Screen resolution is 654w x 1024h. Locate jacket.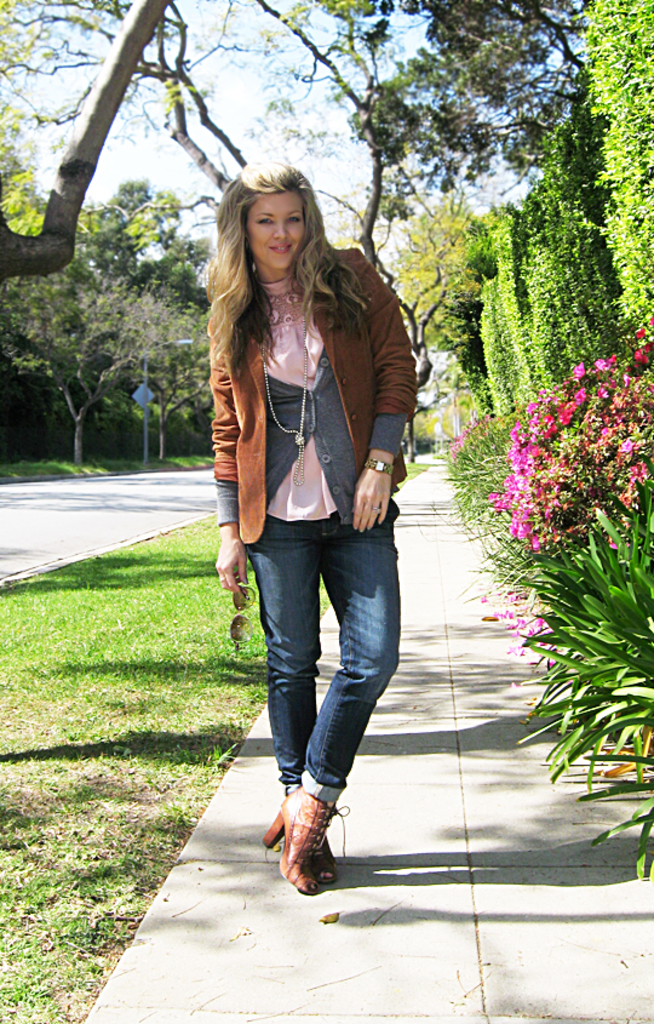
left=190, top=166, right=417, bottom=531.
